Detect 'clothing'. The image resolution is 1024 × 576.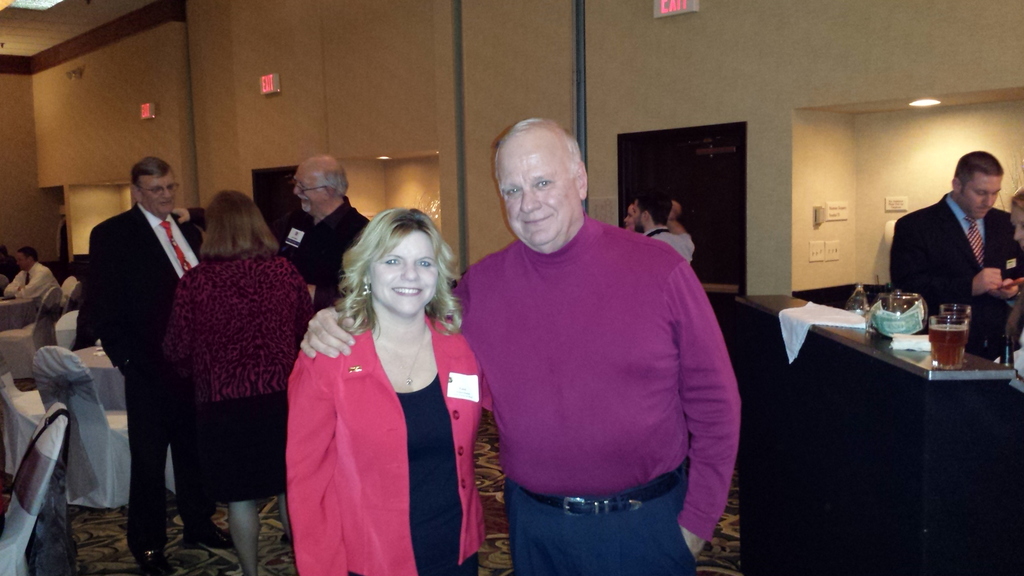
202:401:284:502.
